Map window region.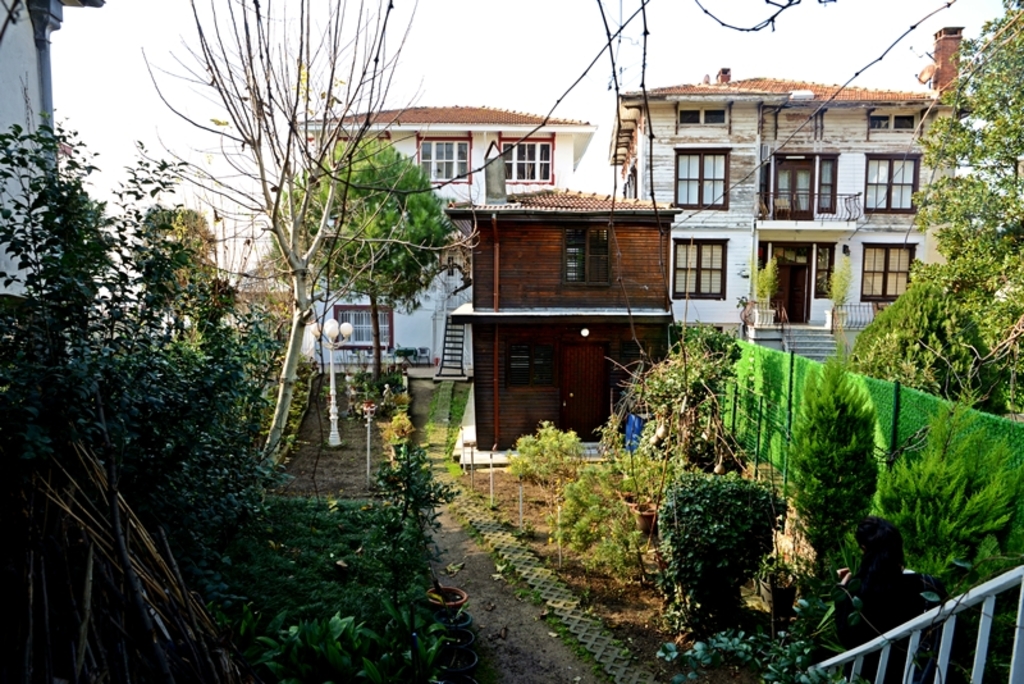
Mapped to x1=867 y1=110 x2=920 y2=133.
